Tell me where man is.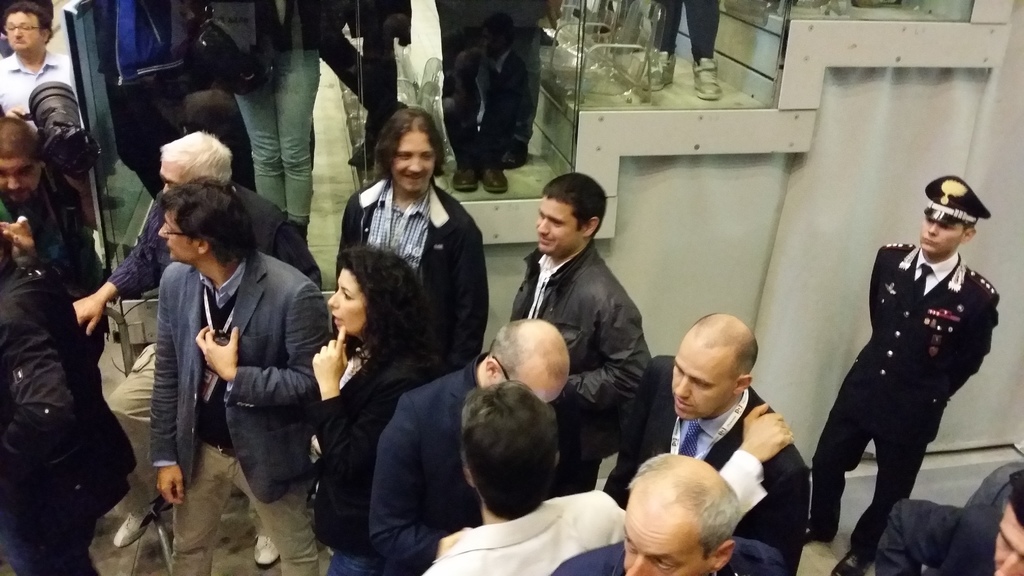
man is at 0 113 104 309.
